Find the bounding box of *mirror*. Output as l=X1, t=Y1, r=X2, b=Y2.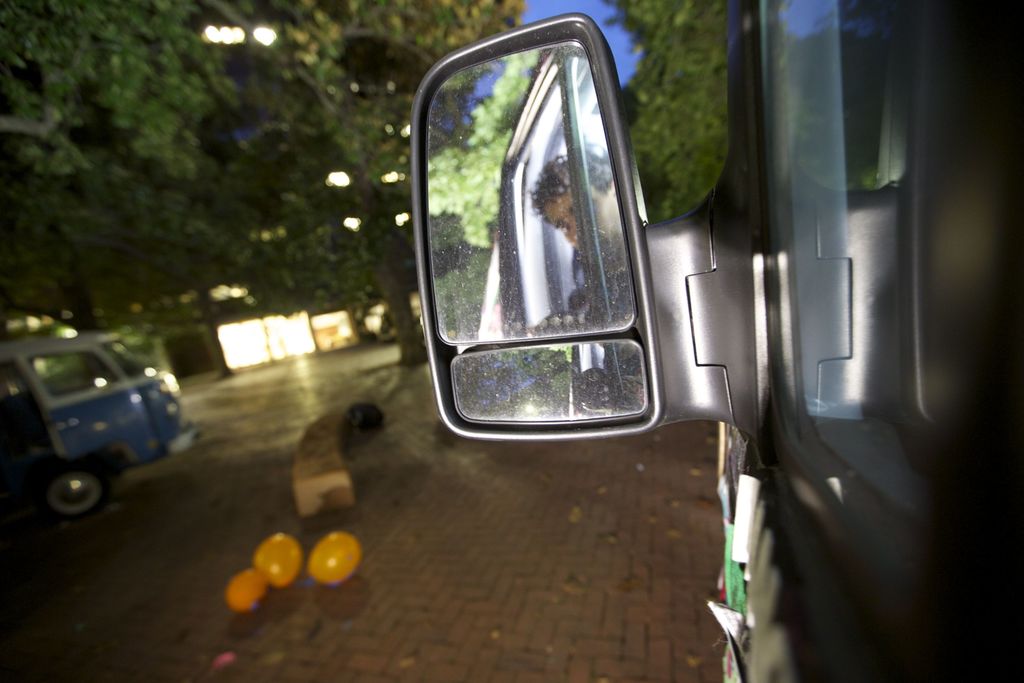
l=424, t=42, r=635, b=338.
